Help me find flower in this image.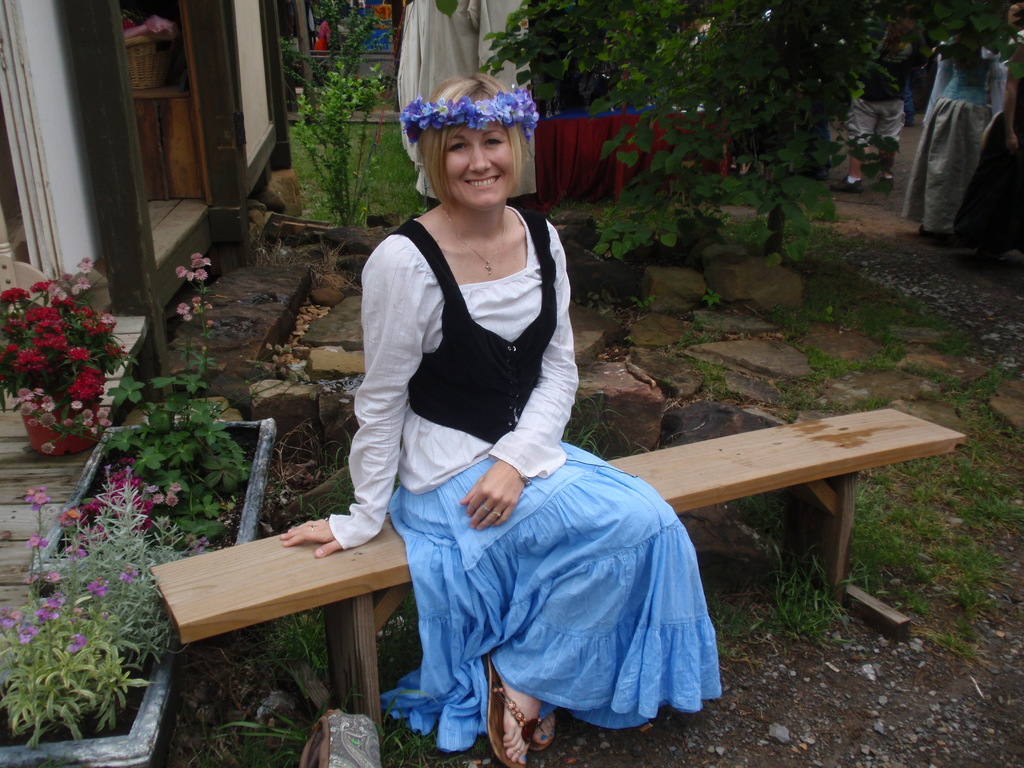
Found it: l=29, t=533, r=44, b=548.
